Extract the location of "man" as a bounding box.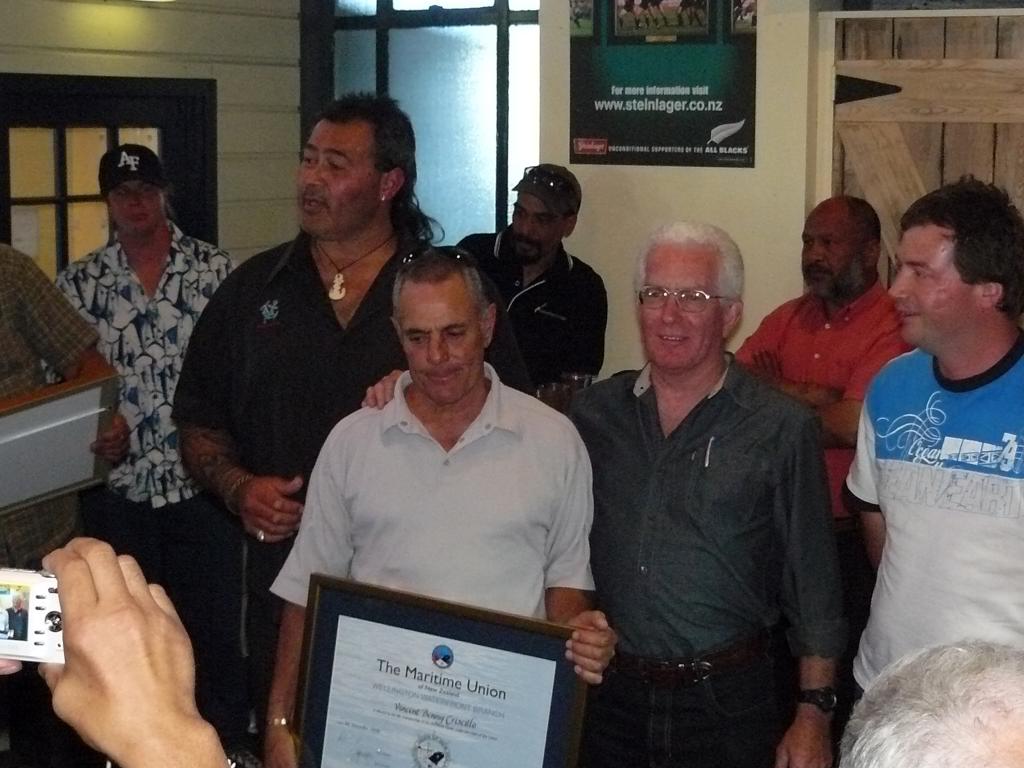
bbox=(166, 95, 452, 767).
